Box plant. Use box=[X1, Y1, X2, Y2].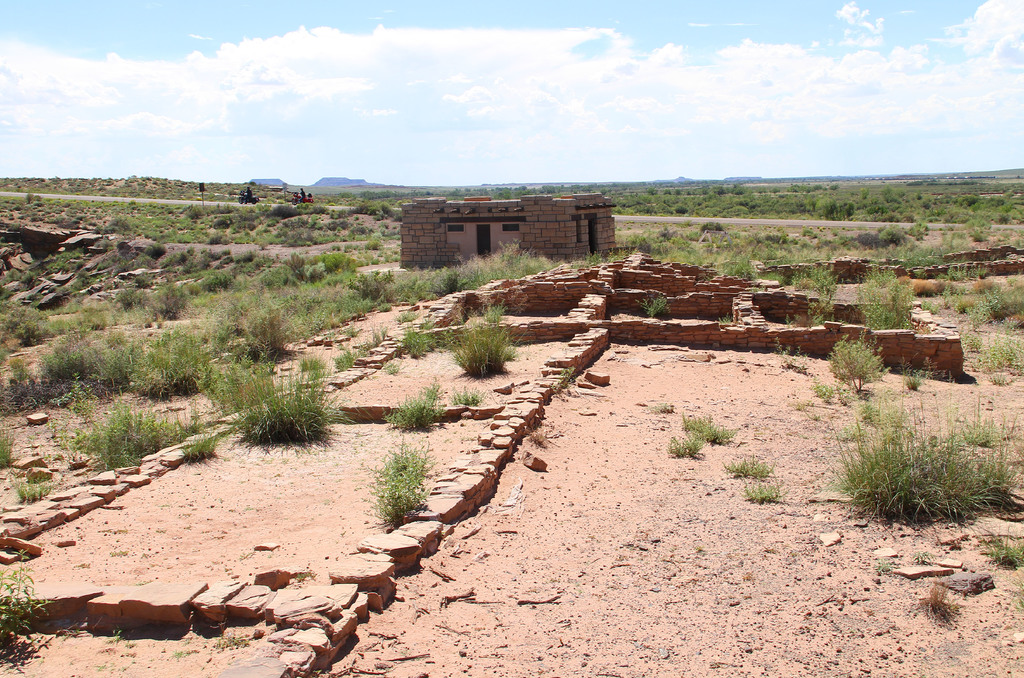
box=[39, 332, 116, 405].
